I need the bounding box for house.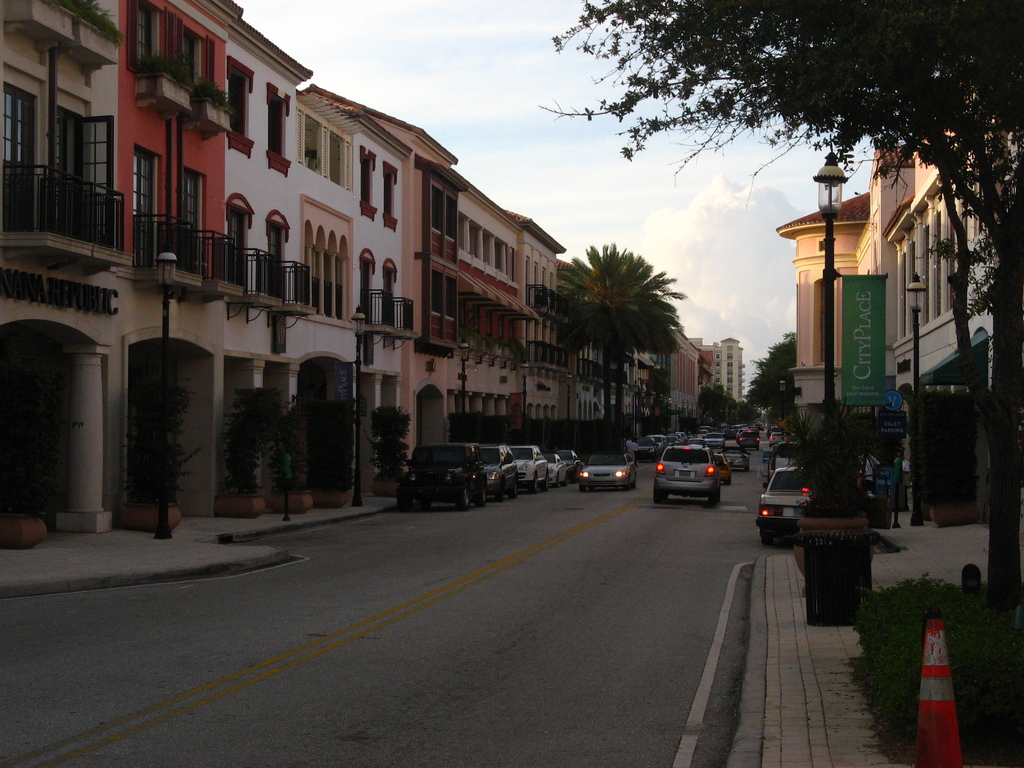
Here it is: pyautogui.locateOnScreen(875, 120, 1004, 516).
